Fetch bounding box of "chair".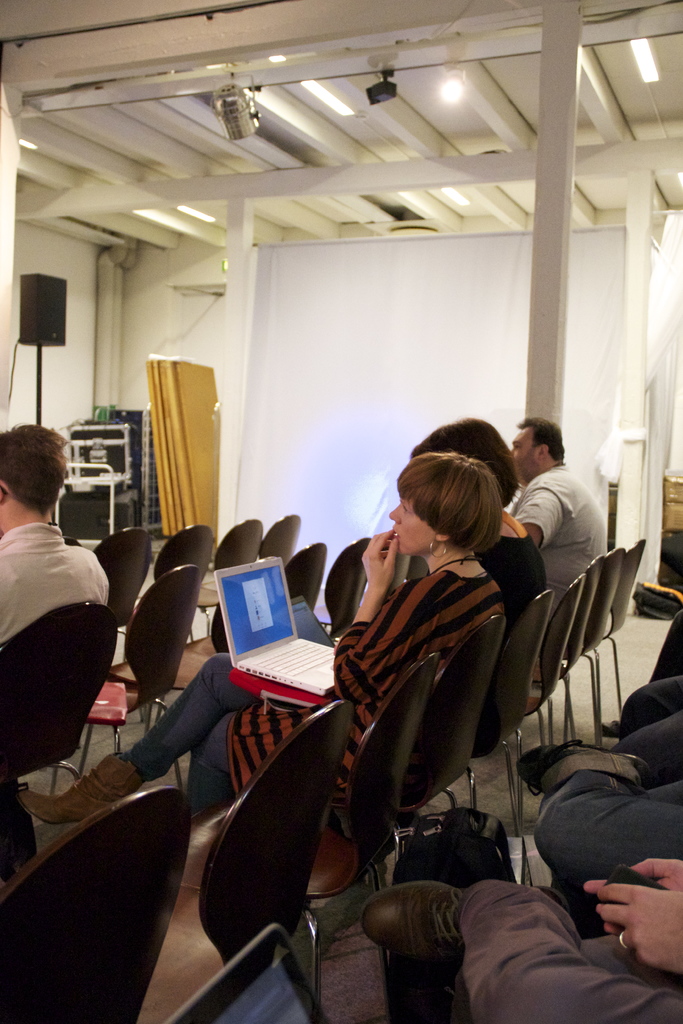
Bbox: x1=133 y1=568 x2=199 y2=796.
